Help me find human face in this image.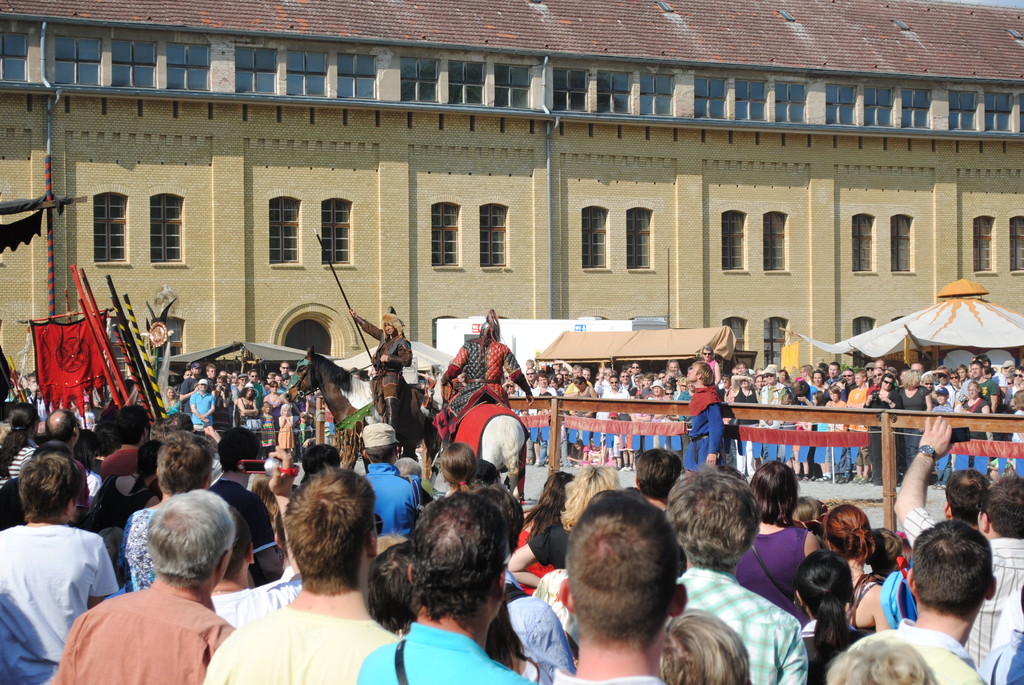
Found it: {"left": 620, "top": 372, "right": 628, "bottom": 382}.
